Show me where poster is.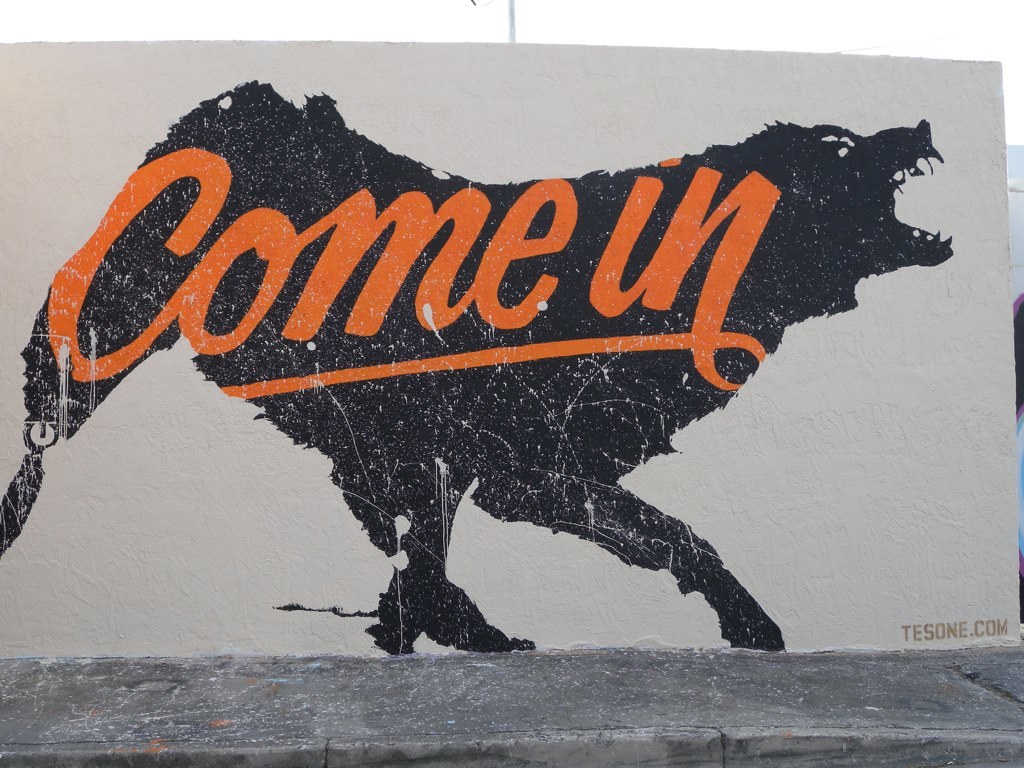
poster is at box=[0, 0, 1023, 766].
